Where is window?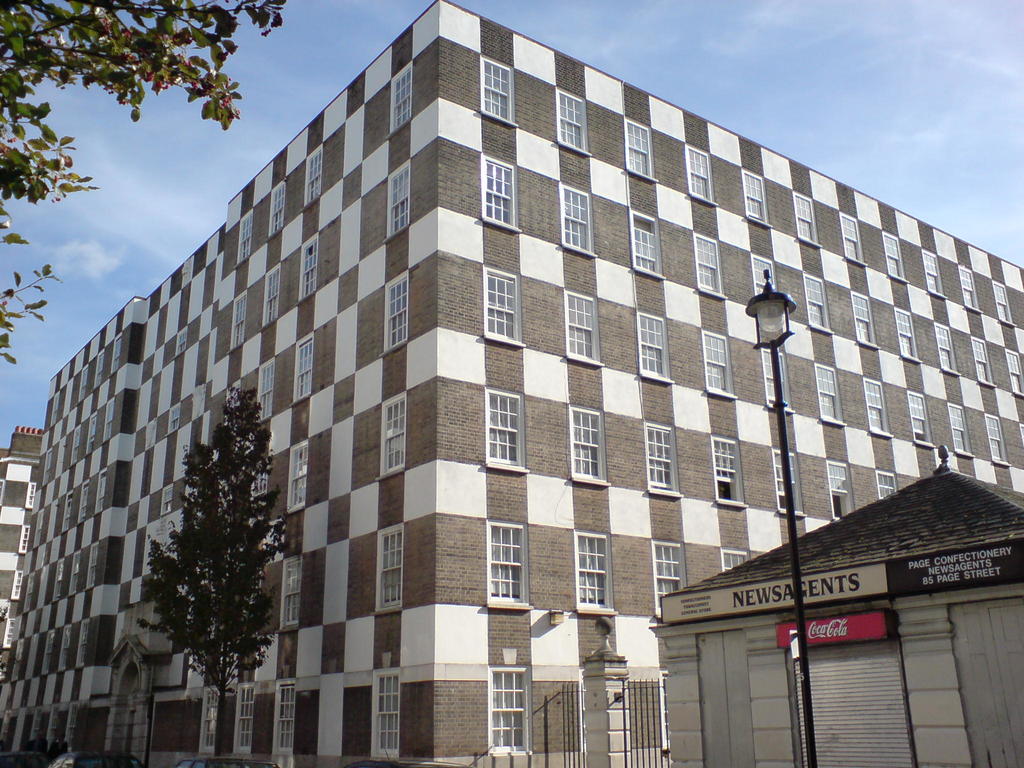
crop(1018, 421, 1023, 451).
